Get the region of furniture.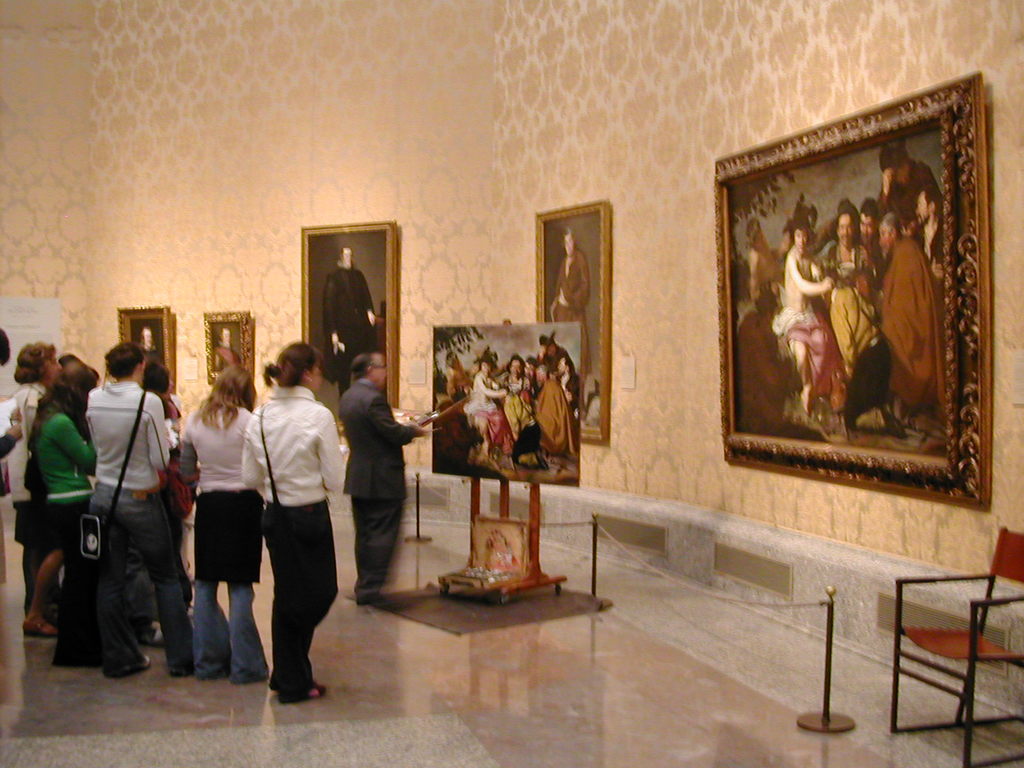
[891,529,1023,767].
